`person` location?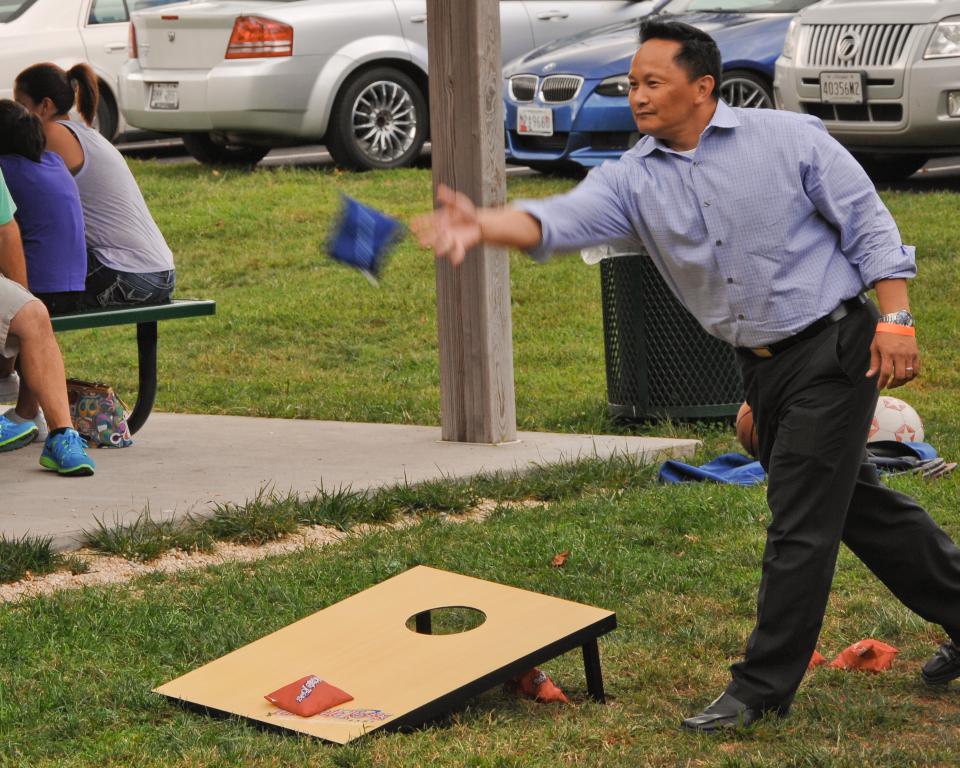
BBox(5, 170, 97, 483)
